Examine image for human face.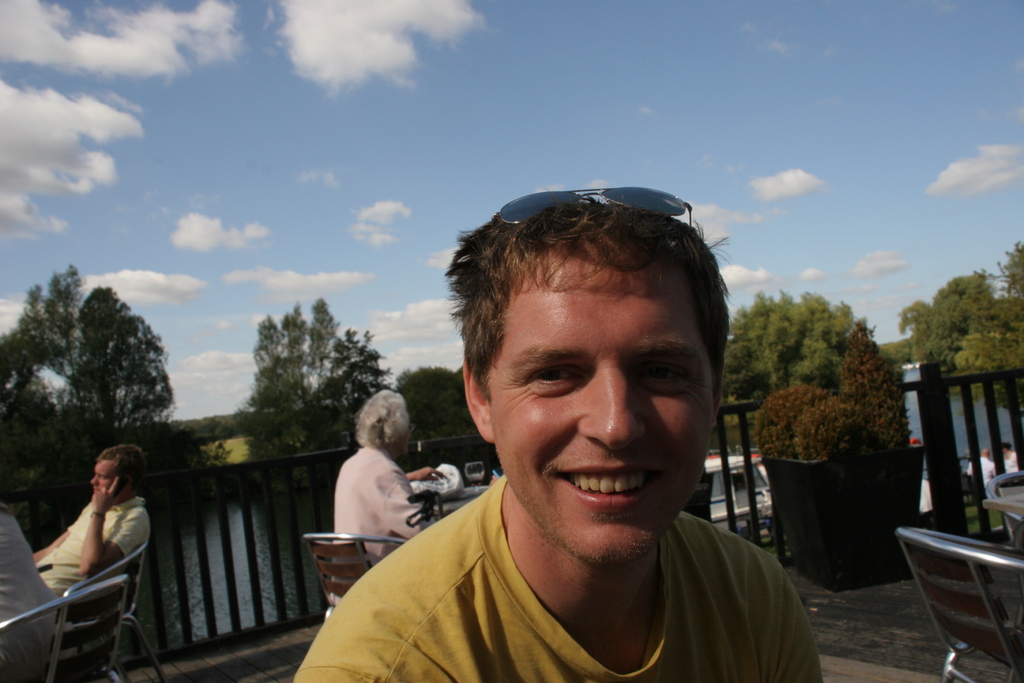
Examination result: 90:457:119:497.
